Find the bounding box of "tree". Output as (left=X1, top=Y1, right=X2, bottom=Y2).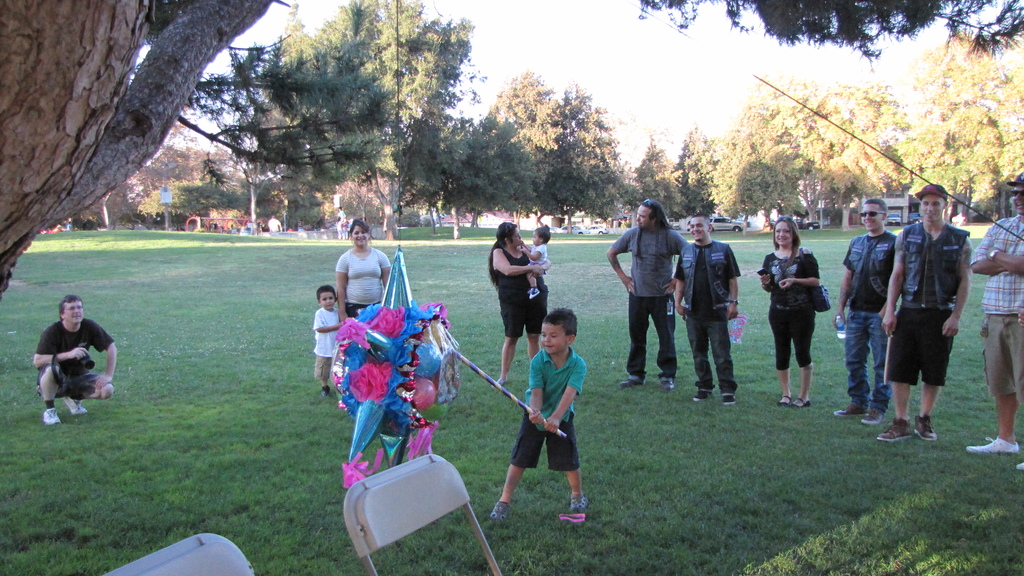
(left=619, top=117, right=695, bottom=225).
